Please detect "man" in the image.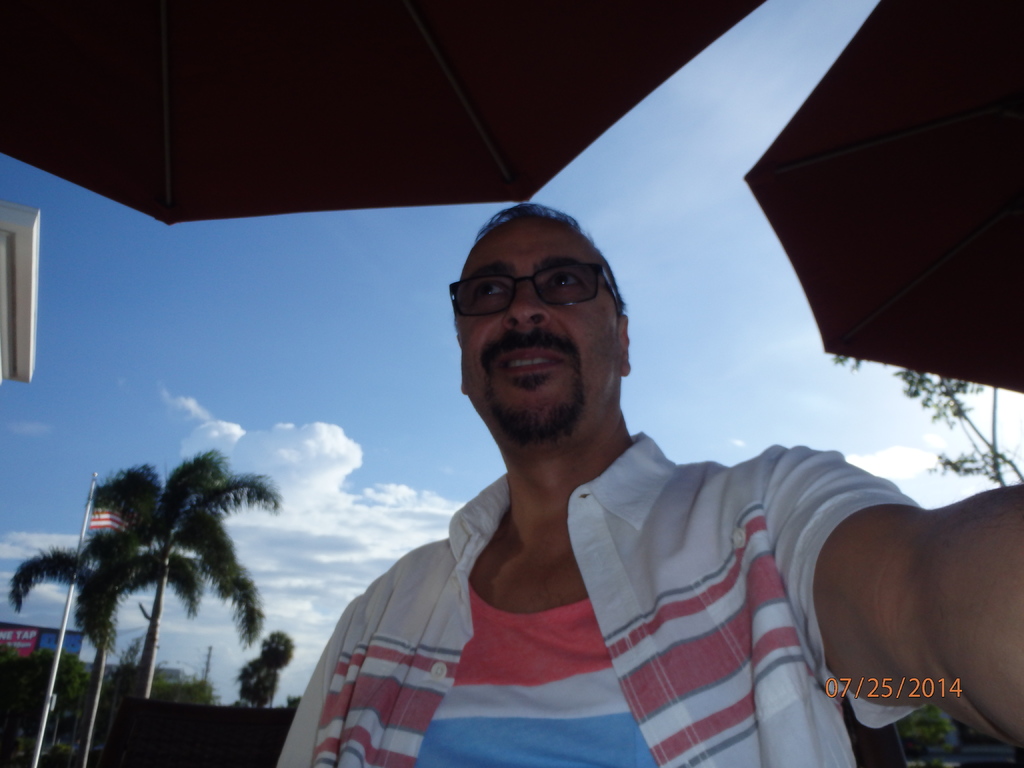
(x1=339, y1=220, x2=921, y2=762).
